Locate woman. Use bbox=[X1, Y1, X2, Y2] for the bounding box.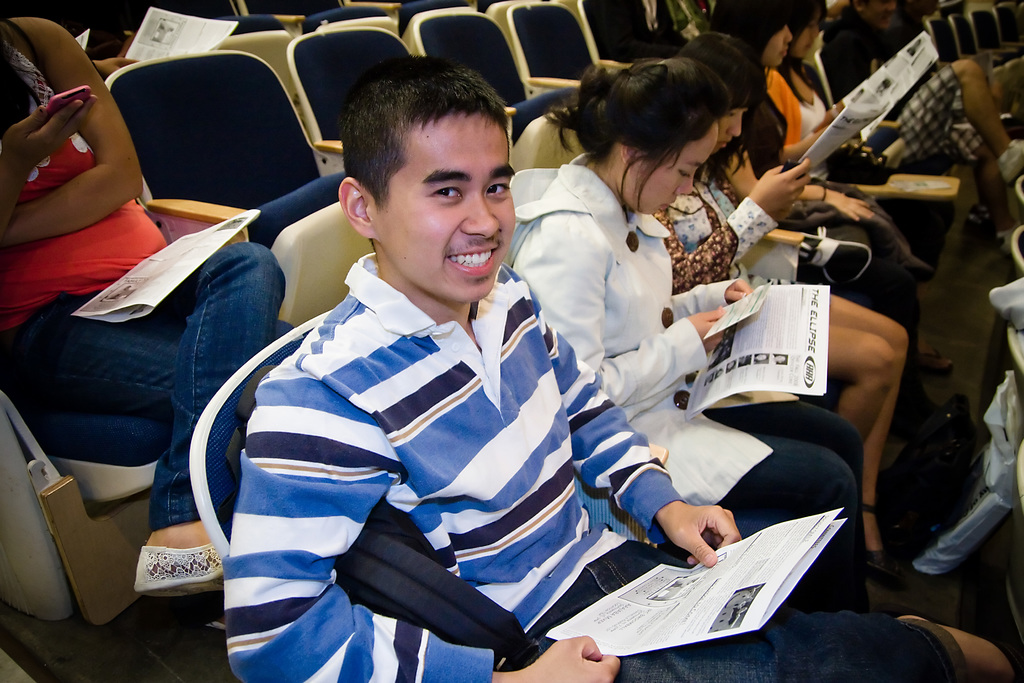
bbox=[9, 15, 273, 616].
